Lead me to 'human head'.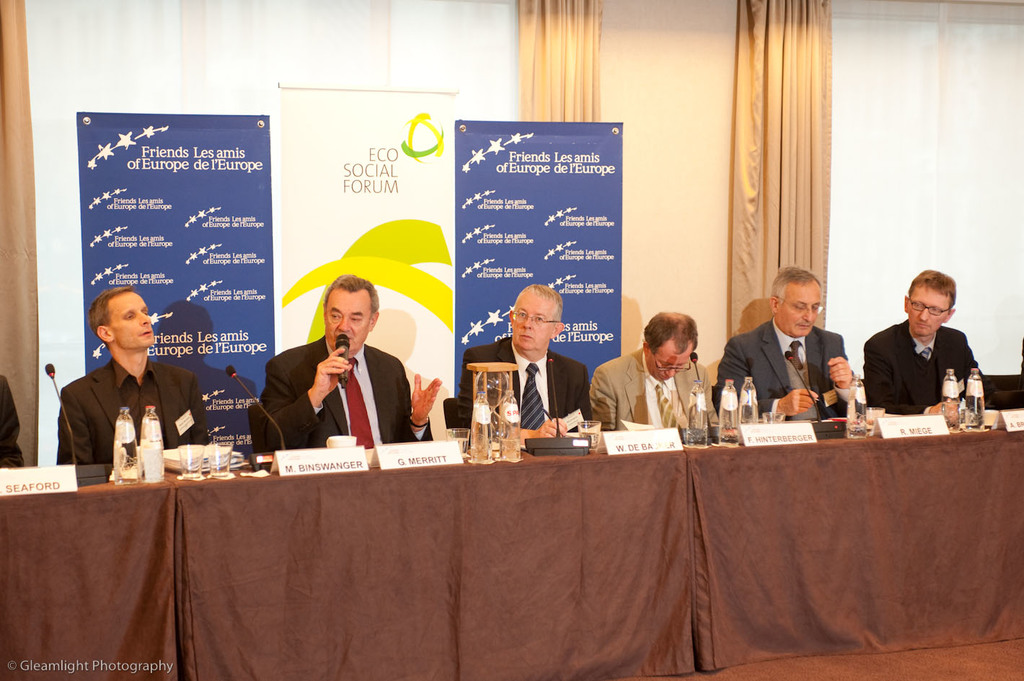
Lead to region(506, 284, 563, 357).
